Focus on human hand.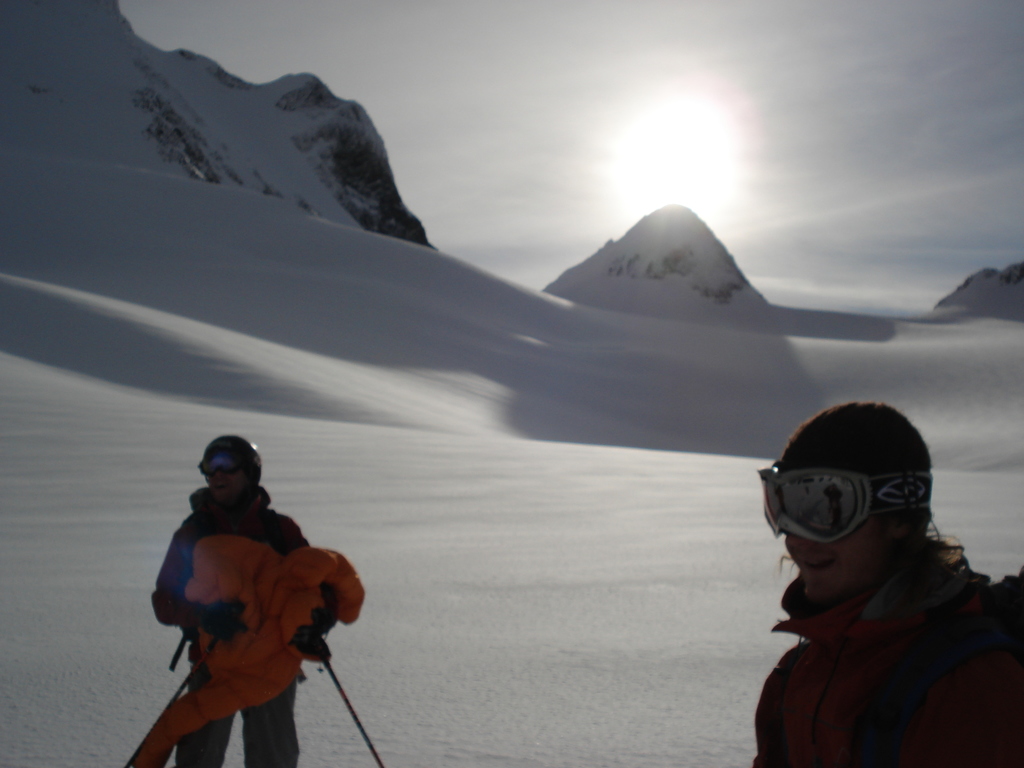
Focused at {"x1": 202, "y1": 598, "x2": 245, "y2": 648}.
